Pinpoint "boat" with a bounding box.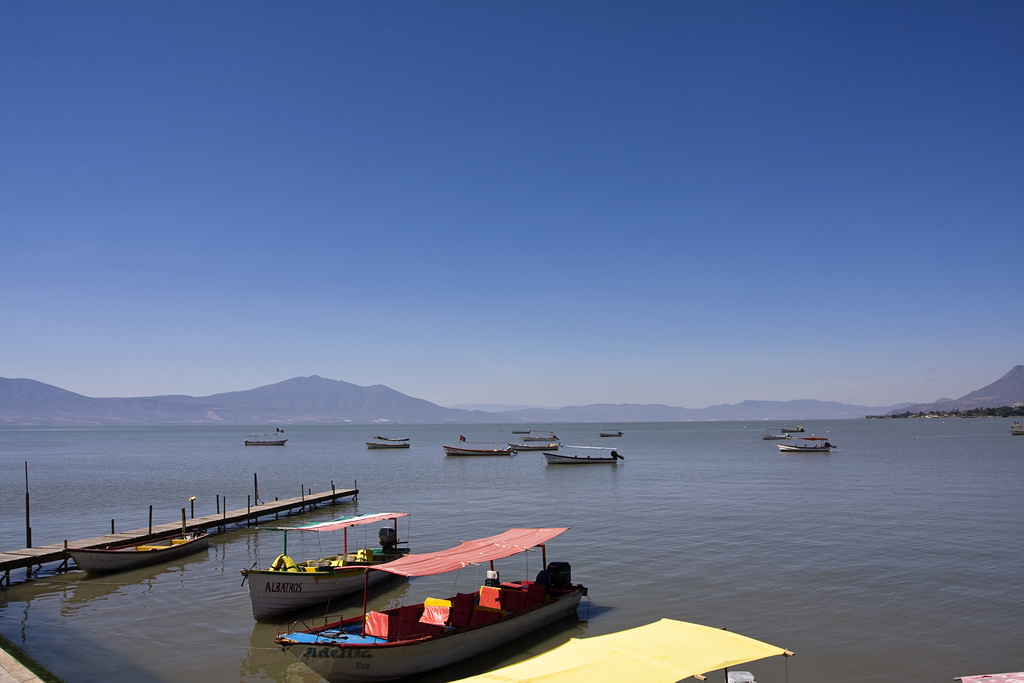
x1=518, y1=433, x2=559, y2=444.
